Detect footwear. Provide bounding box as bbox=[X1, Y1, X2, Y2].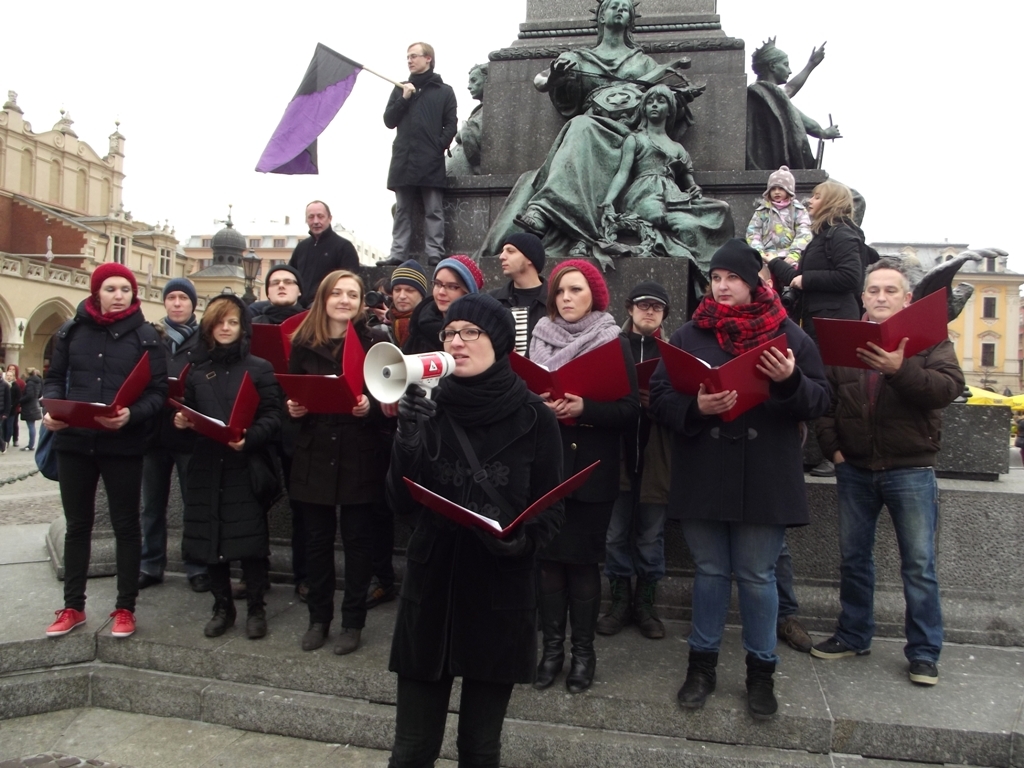
bbox=[45, 599, 138, 639].
